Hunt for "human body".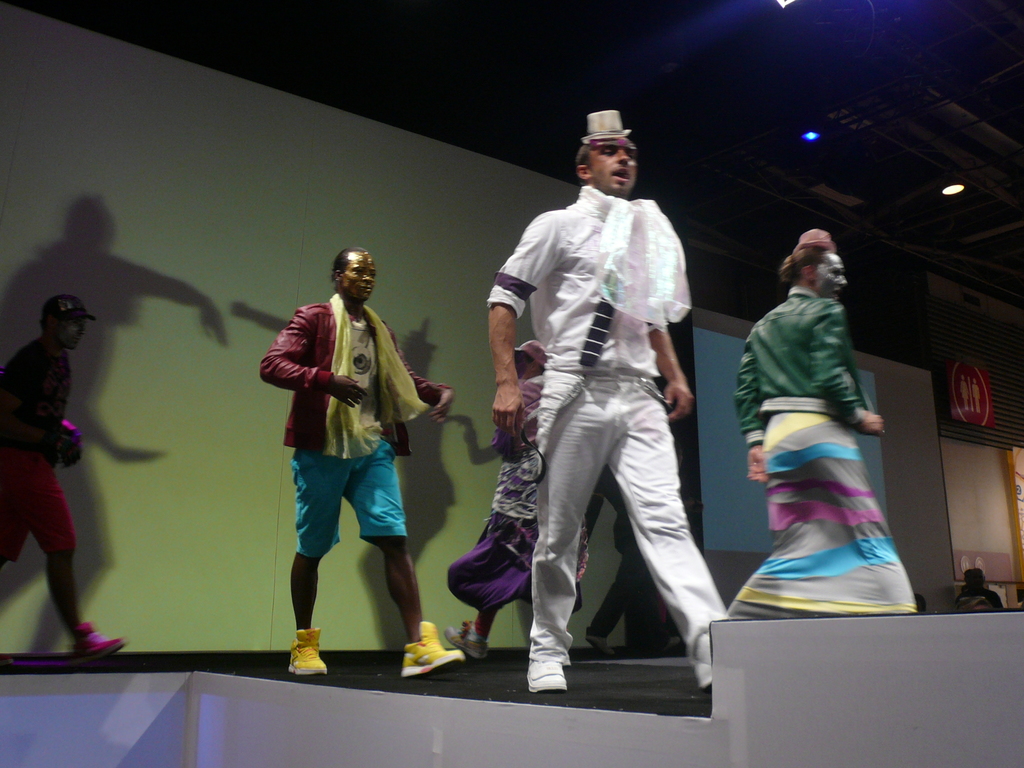
Hunted down at box(585, 413, 687, 657).
